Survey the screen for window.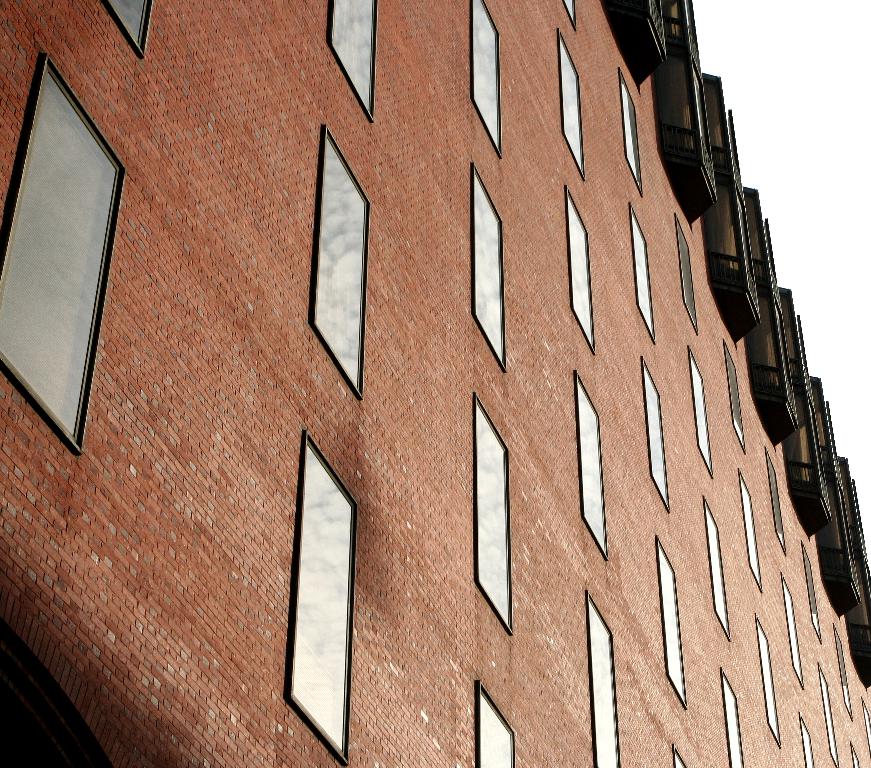
Survey found: x1=284, y1=432, x2=359, y2=767.
